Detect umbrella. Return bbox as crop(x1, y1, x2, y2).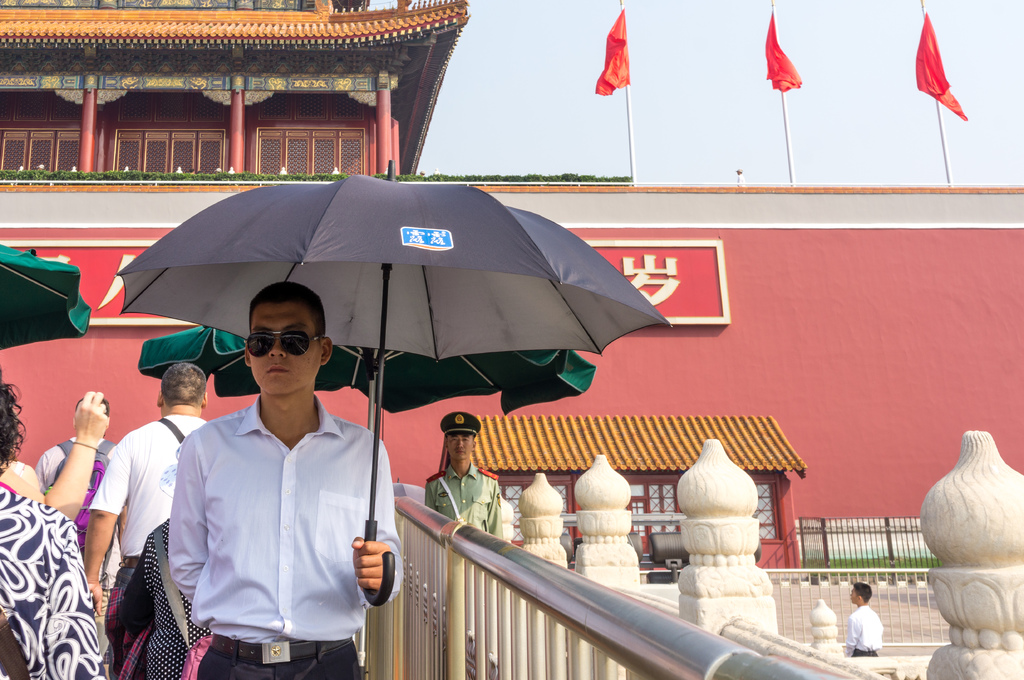
crop(0, 236, 94, 356).
